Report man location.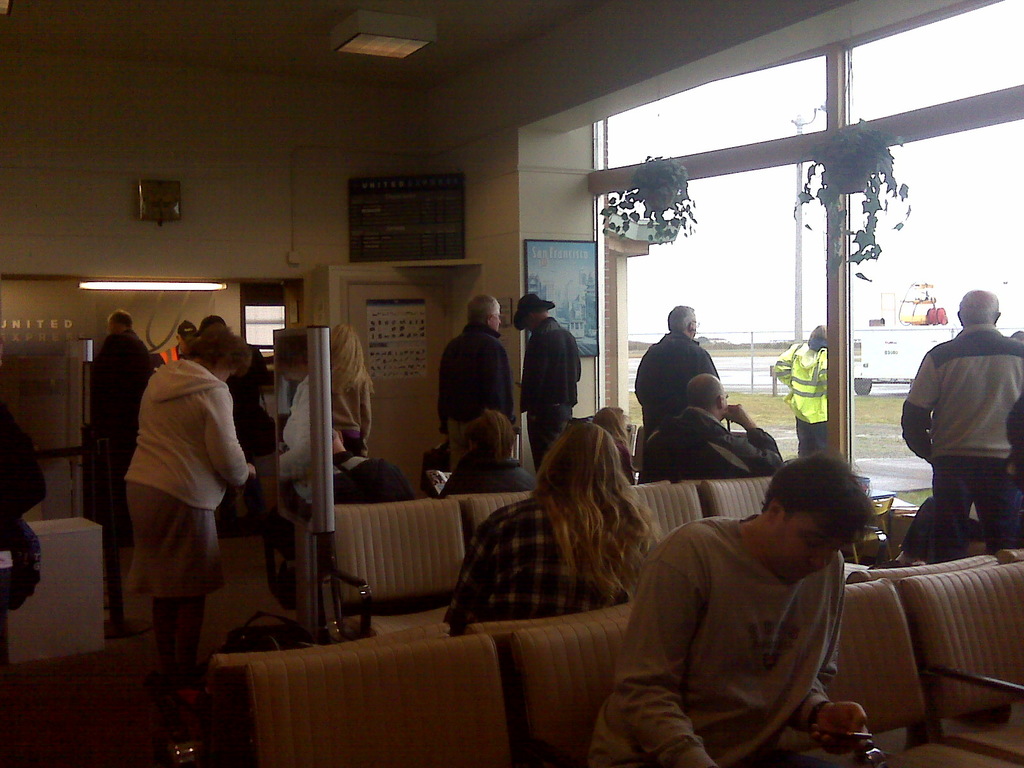
Report: 637 368 787 490.
